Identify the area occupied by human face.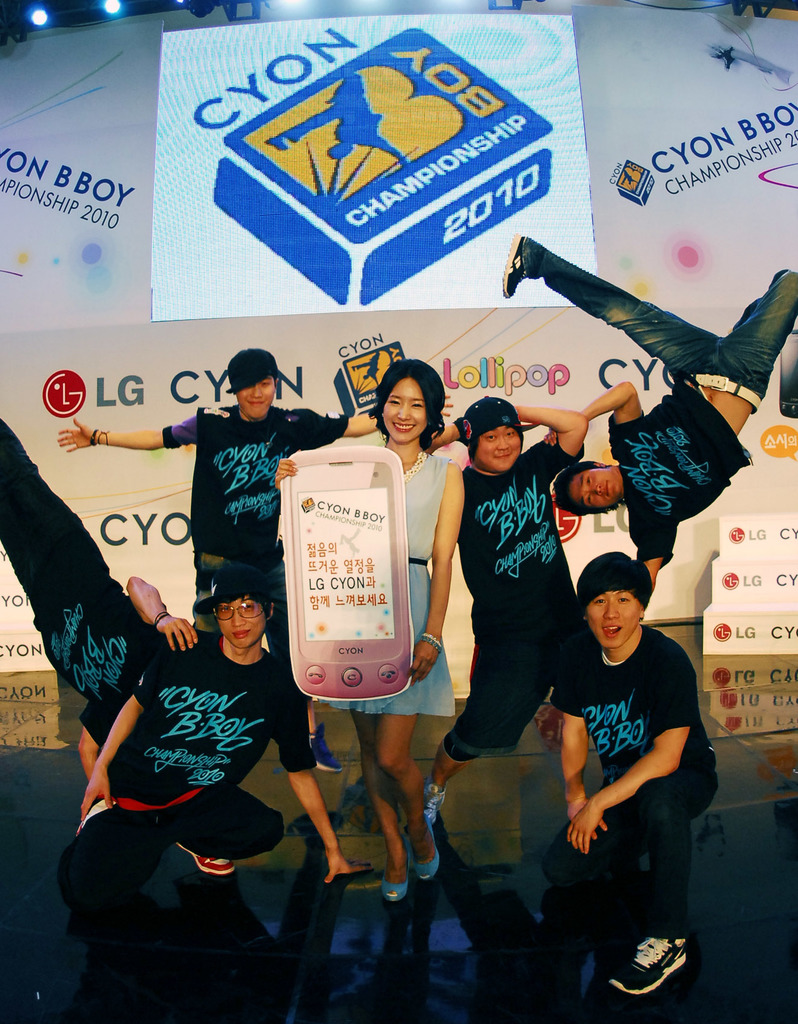
Area: 382,379,425,442.
